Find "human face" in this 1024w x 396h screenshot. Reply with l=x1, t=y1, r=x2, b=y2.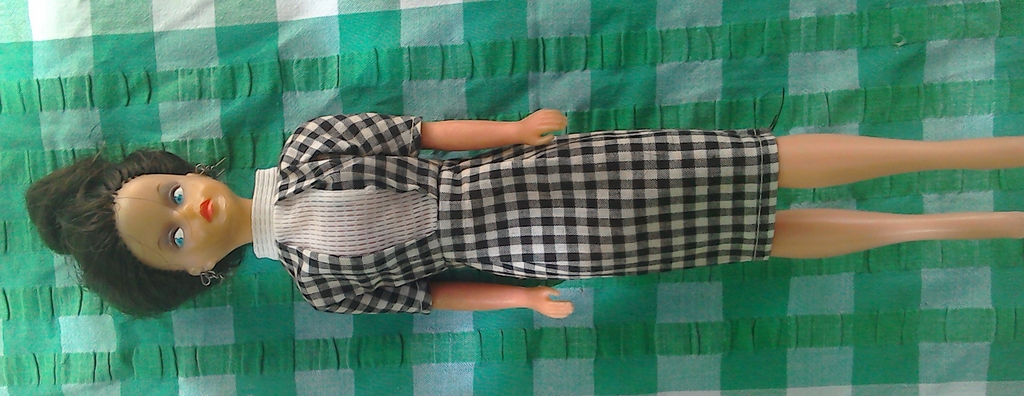
l=111, t=172, r=239, b=271.
